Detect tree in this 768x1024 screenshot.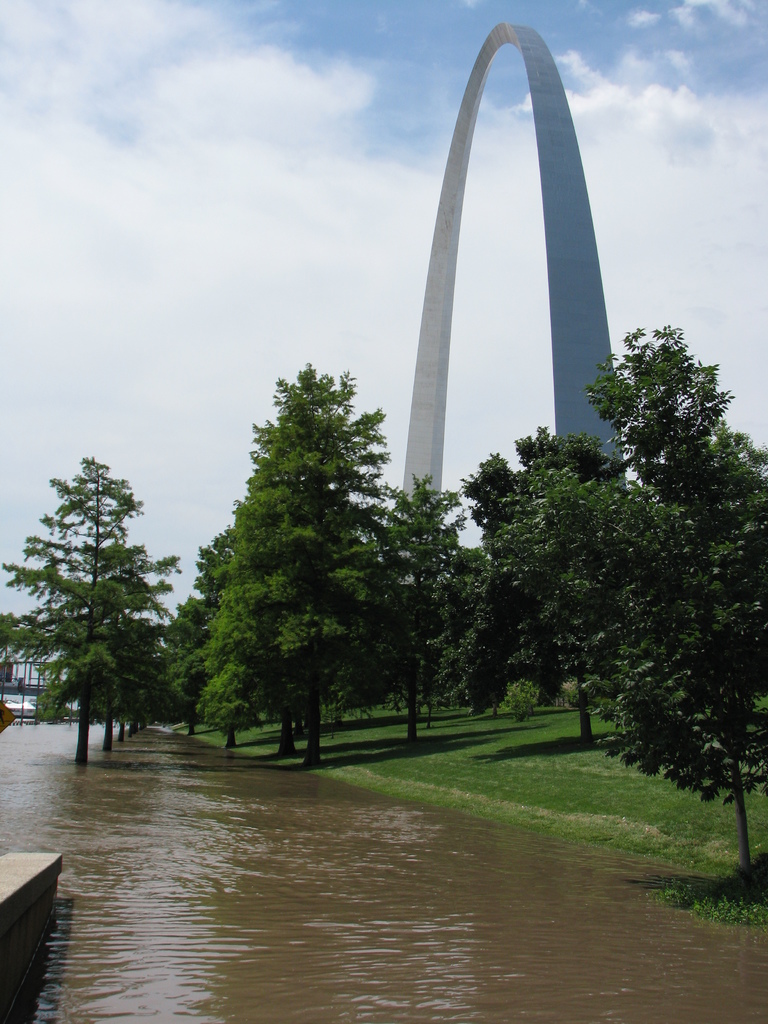
Detection: select_region(26, 425, 199, 778).
